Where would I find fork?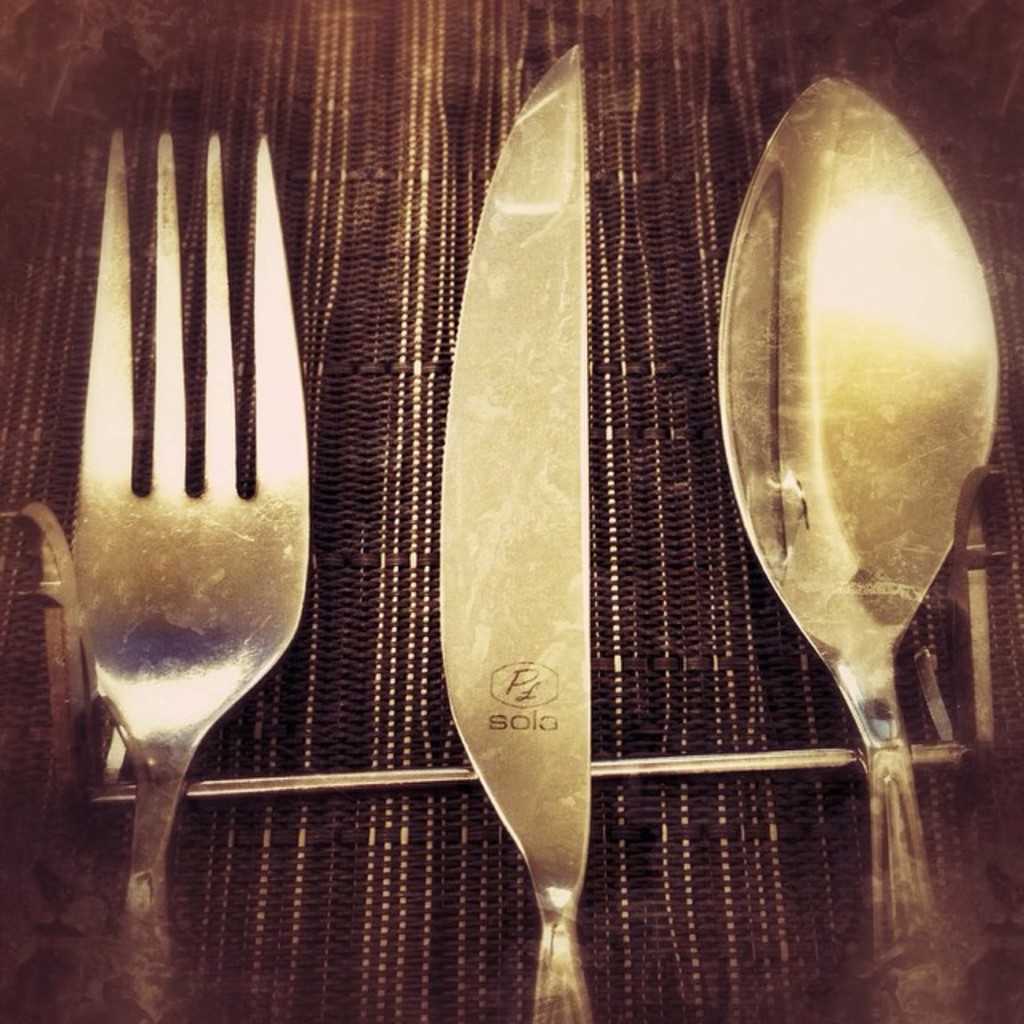
At pyautogui.locateOnScreen(61, 128, 312, 1022).
